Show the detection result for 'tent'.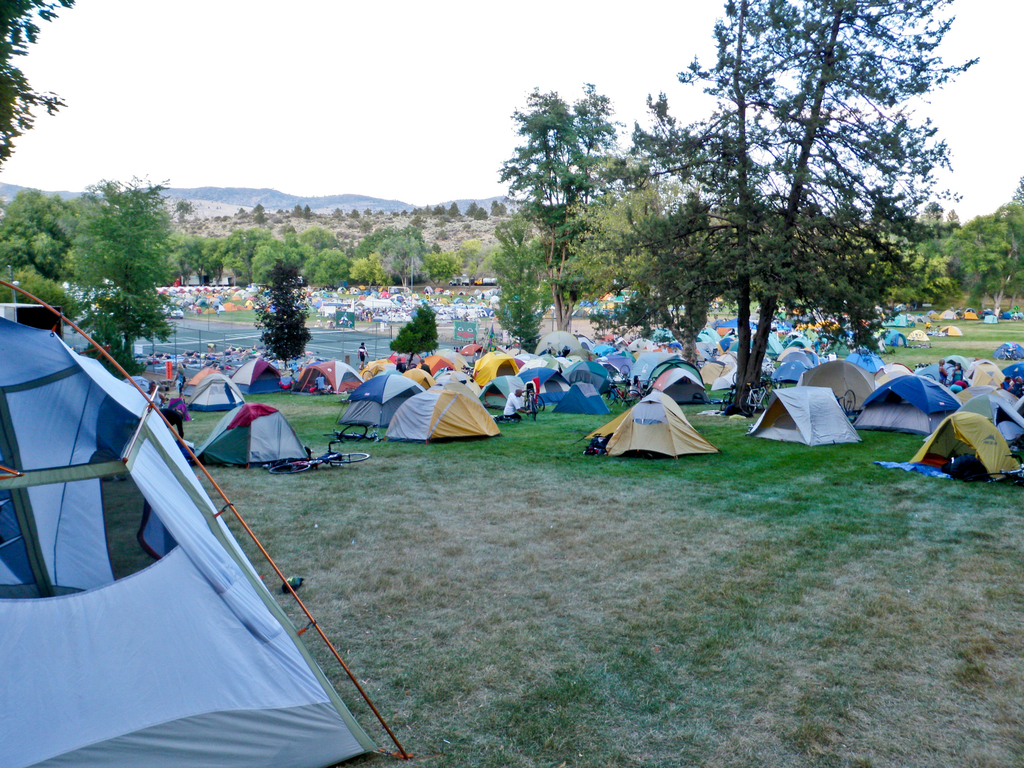
left=74, top=282, right=1023, bottom=468.
